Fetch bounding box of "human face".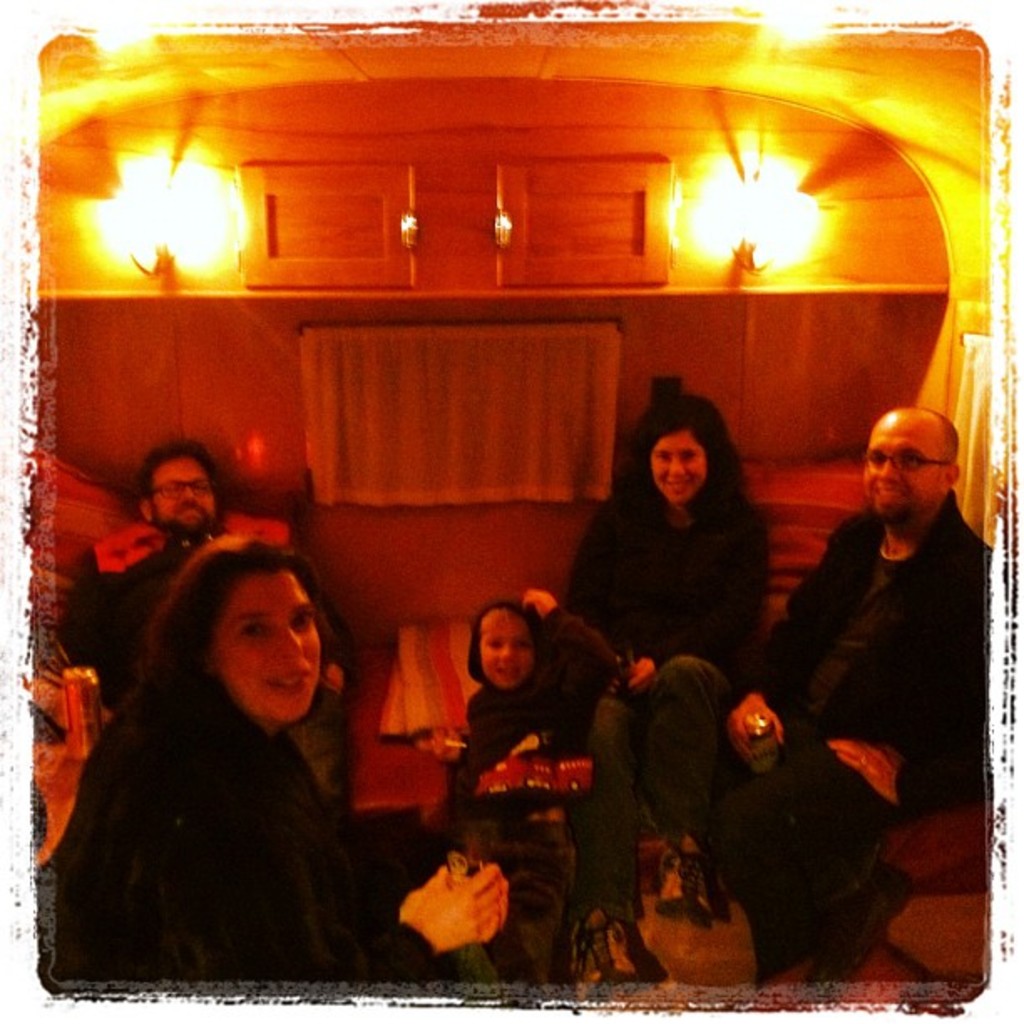
Bbox: [x1=479, y1=616, x2=535, y2=693].
